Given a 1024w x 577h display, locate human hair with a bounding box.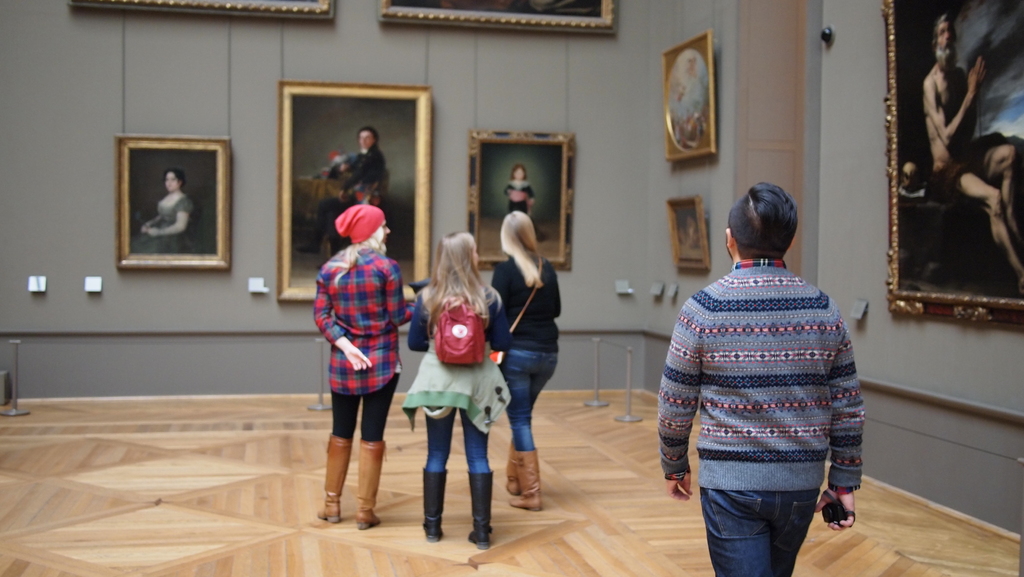
Located: 731,184,798,263.
